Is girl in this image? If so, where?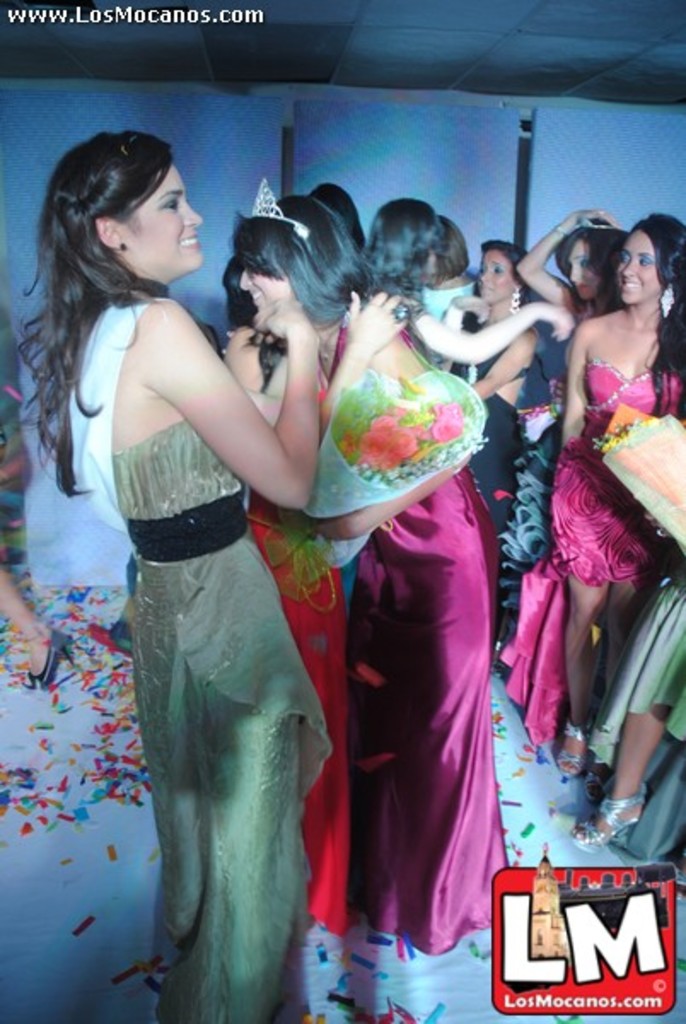
Yes, at [left=237, top=174, right=503, bottom=956].
